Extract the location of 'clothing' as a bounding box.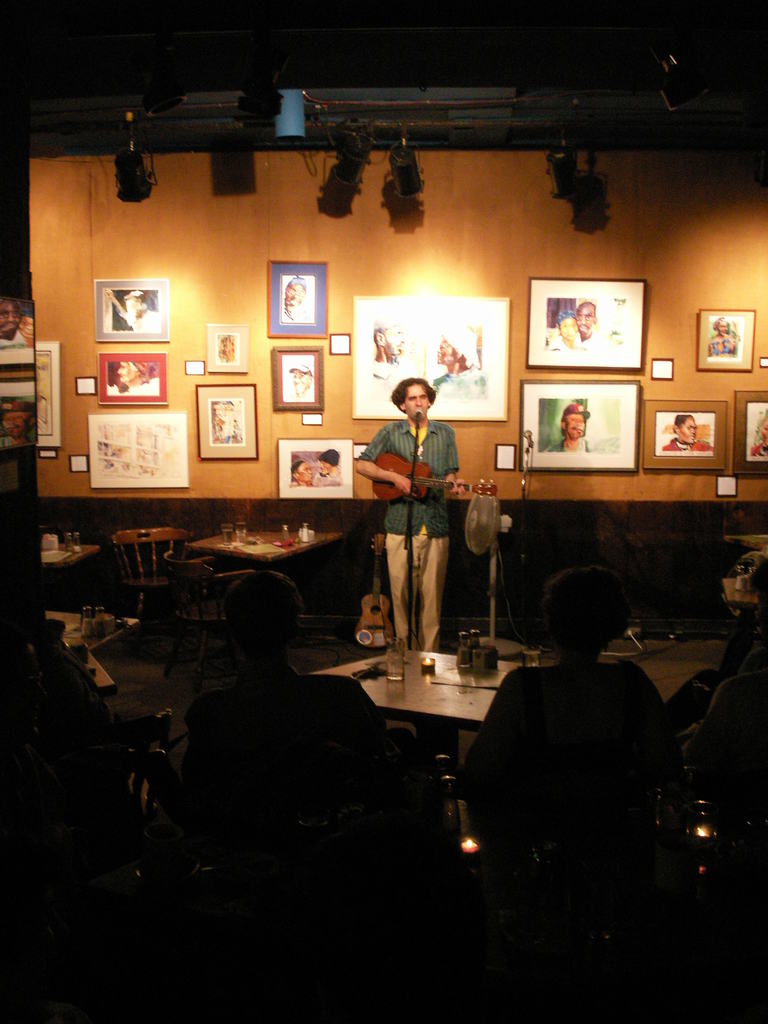
x1=546, y1=330, x2=609, y2=349.
